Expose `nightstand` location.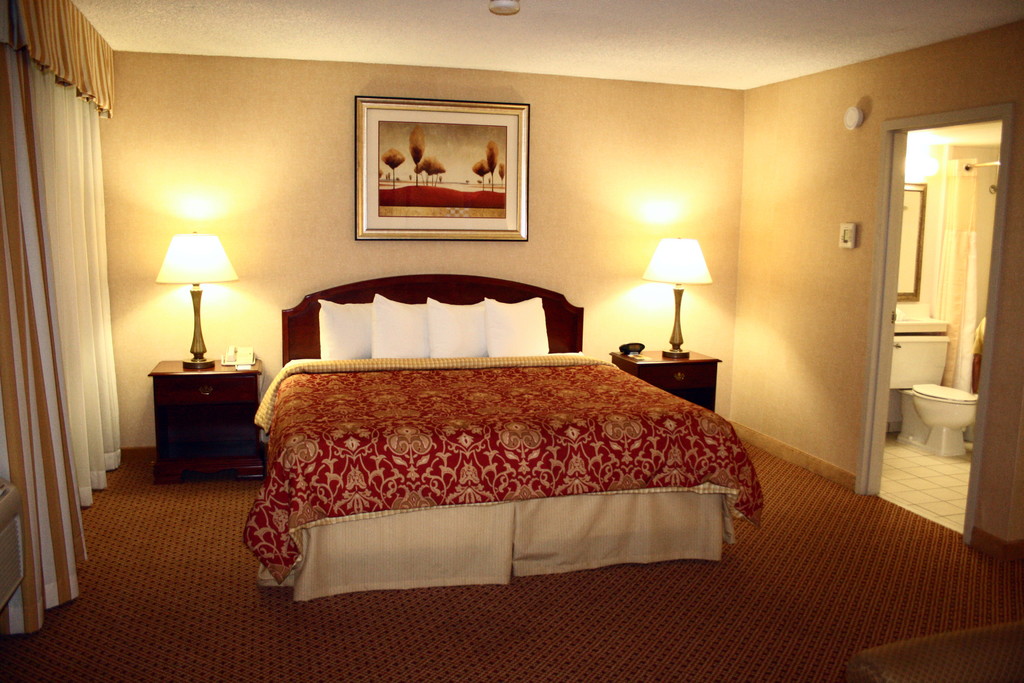
Exposed at select_region(141, 333, 261, 490).
